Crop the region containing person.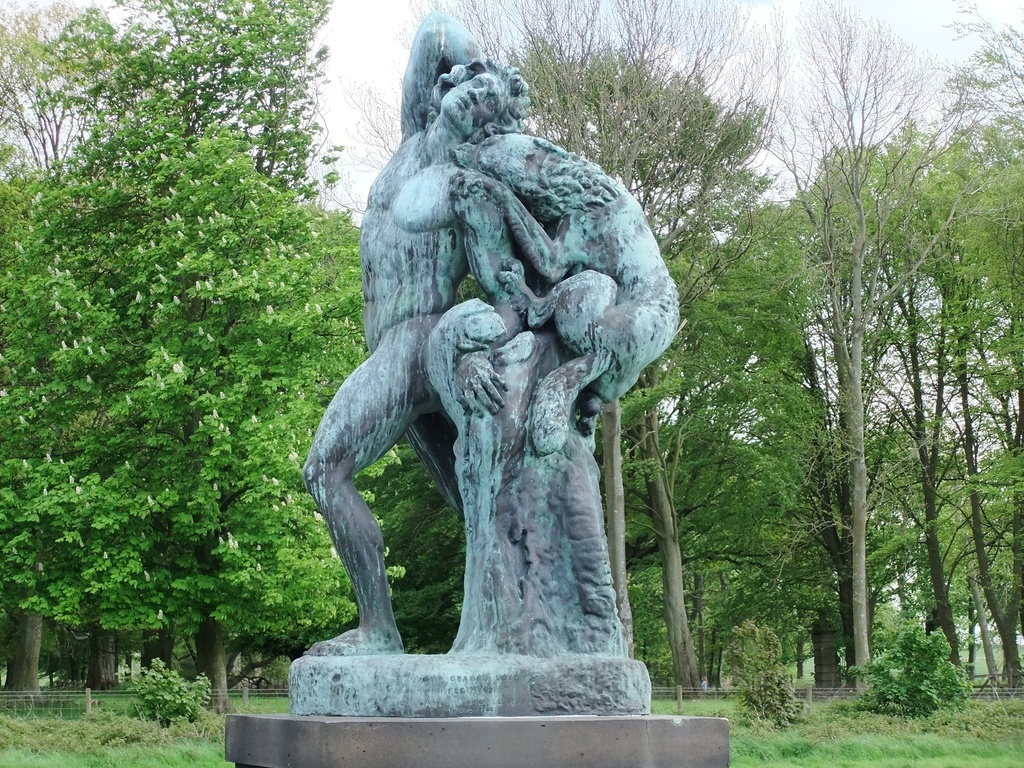
Crop region: (x1=303, y1=54, x2=531, y2=659).
